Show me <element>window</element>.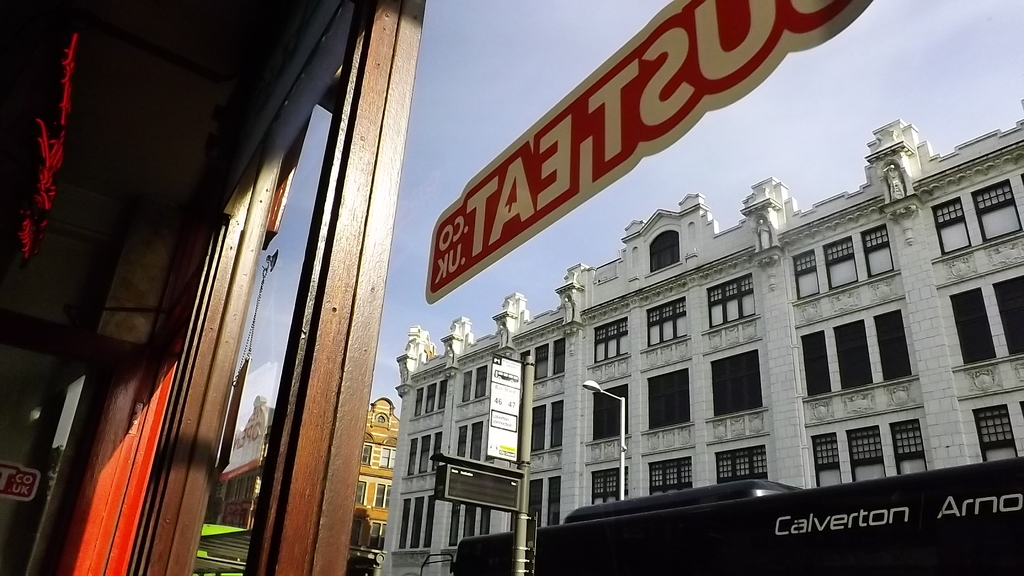
<element>window</element> is here: [x1=813, y1=437, x2=845, y2=488].
